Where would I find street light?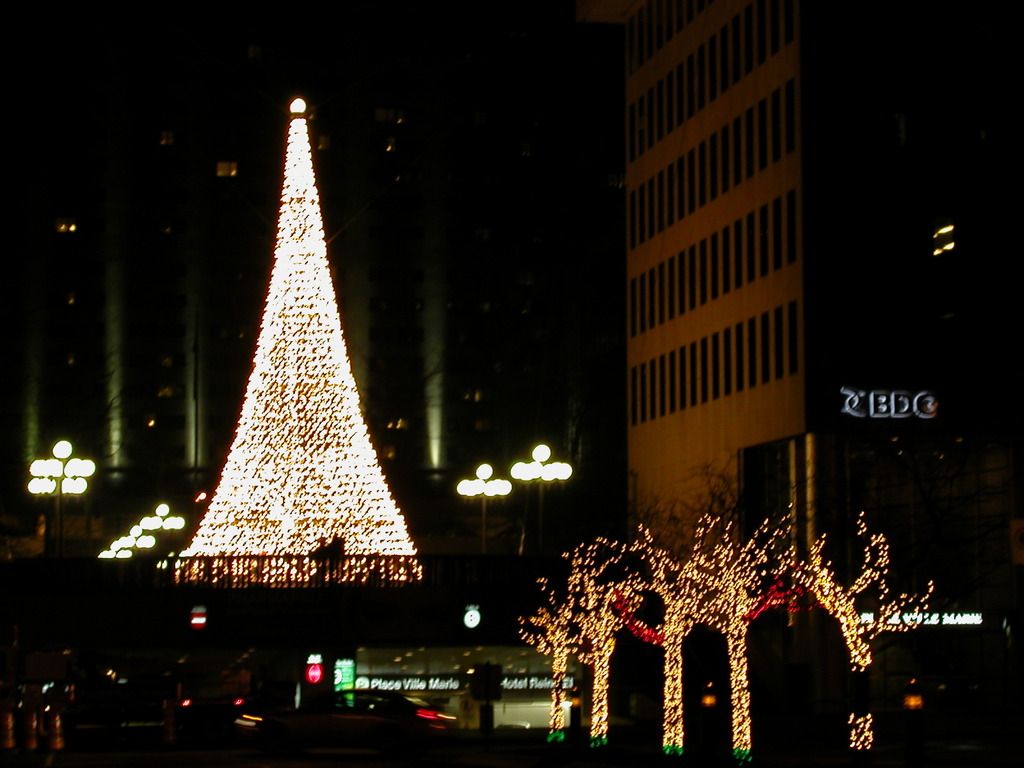
At rect(28, 436, 99, 537).
